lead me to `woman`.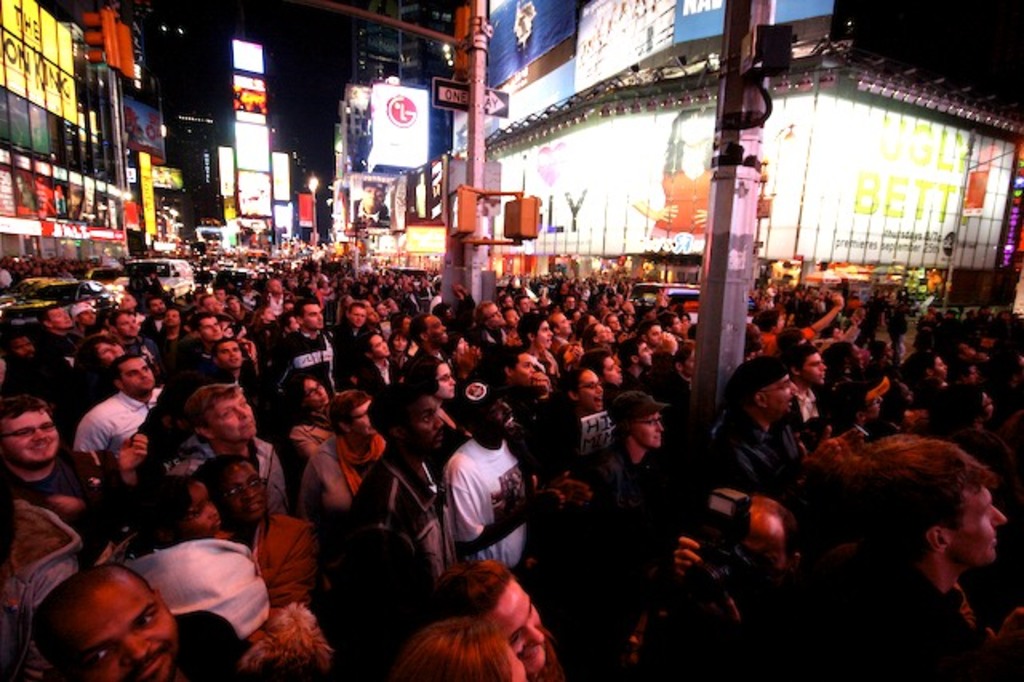
Lead to x1=392, y1=312, x2=411, y2=336.
